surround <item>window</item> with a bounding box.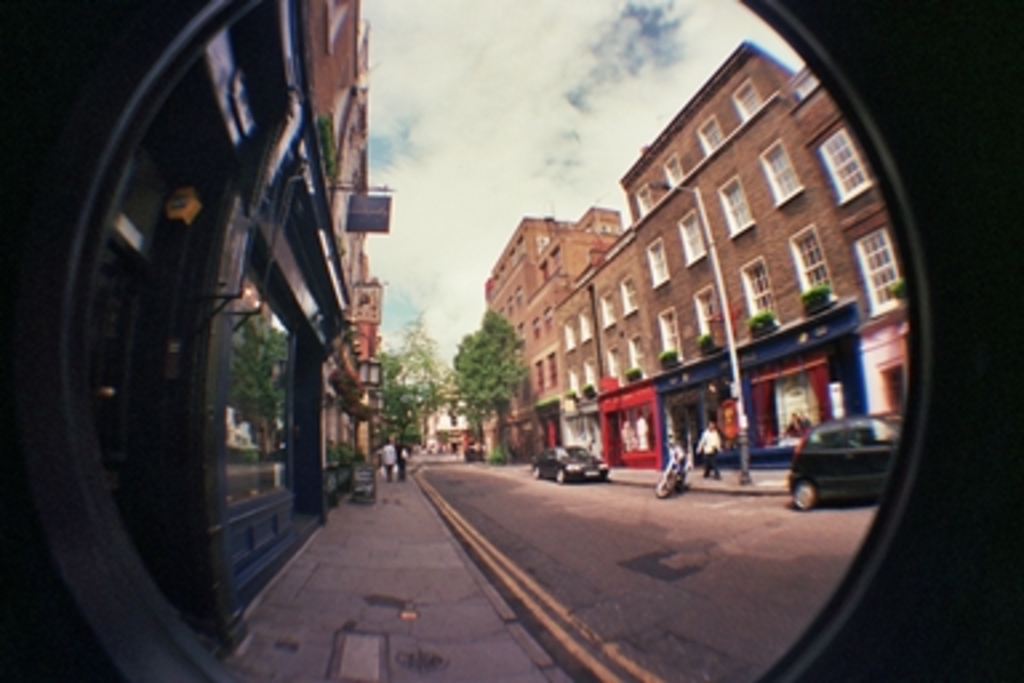
bbox=[648, 232, 675, 299].
